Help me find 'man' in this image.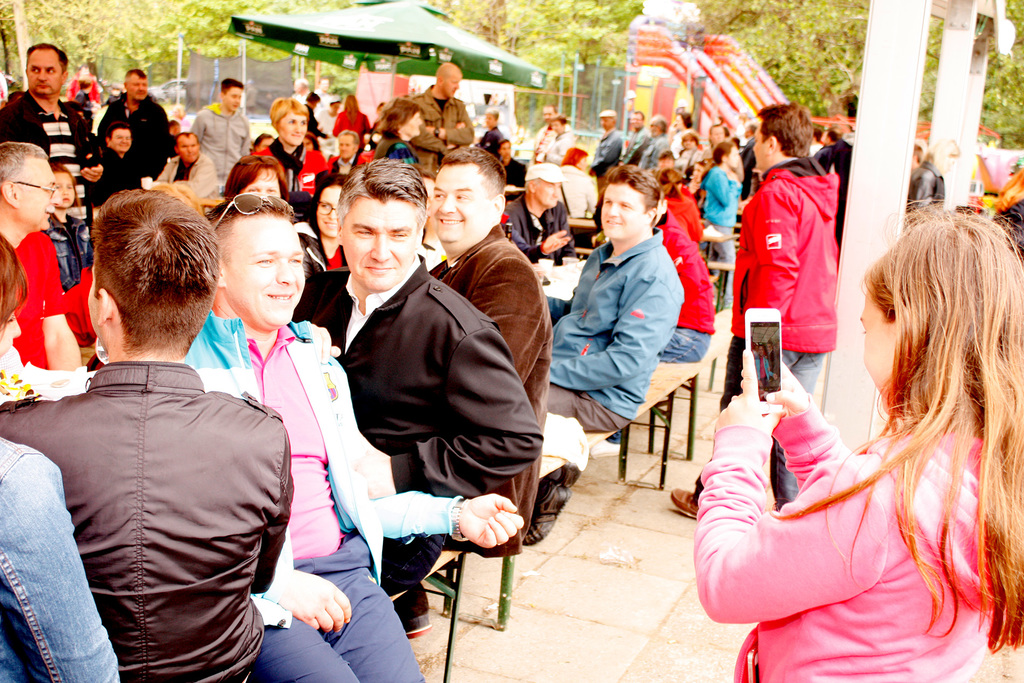
Found it: (left=618, top=111, right=651, bottom=165).
